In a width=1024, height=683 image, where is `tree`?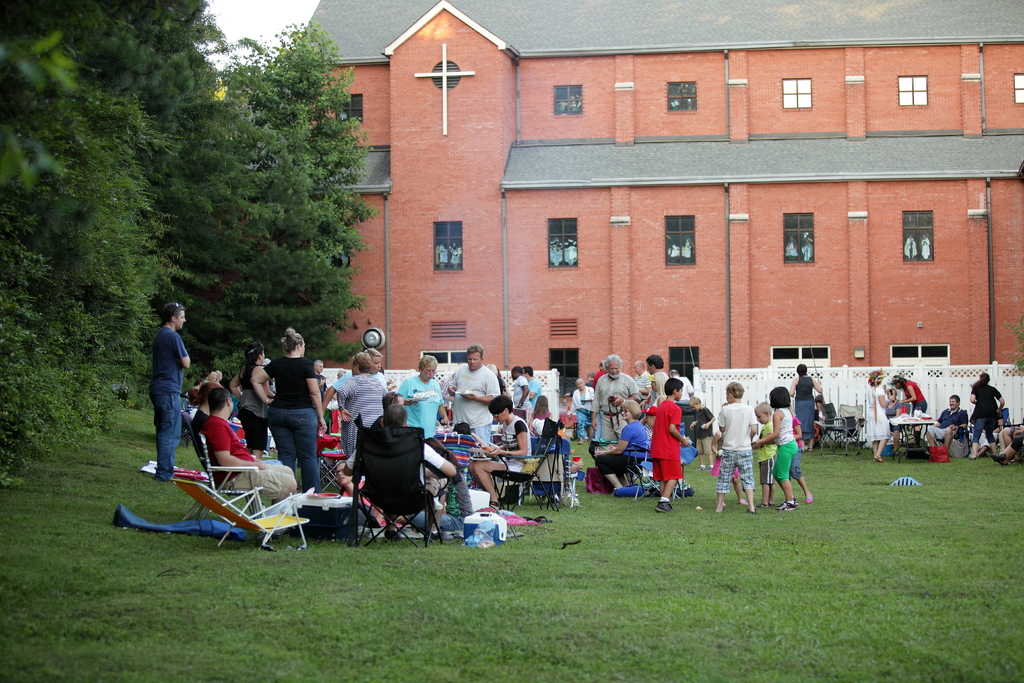
[x1=197, y1=24, x2=382, y2=373].
